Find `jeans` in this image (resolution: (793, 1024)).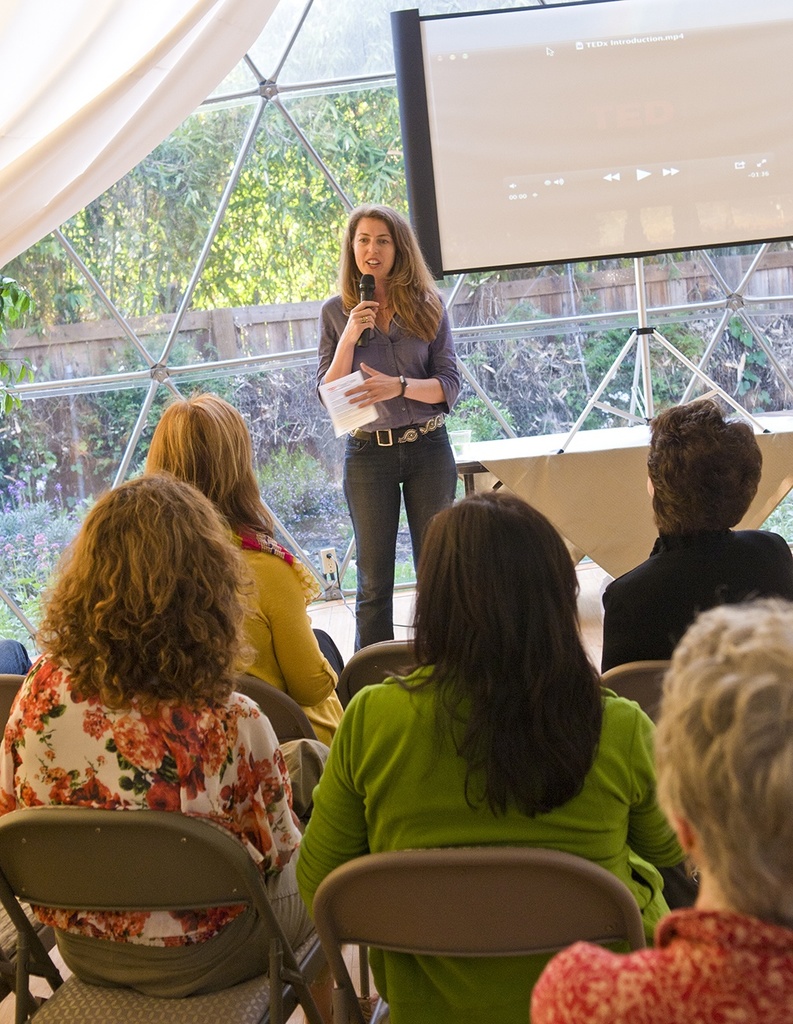
BBox(324, 438, 452, 680).
